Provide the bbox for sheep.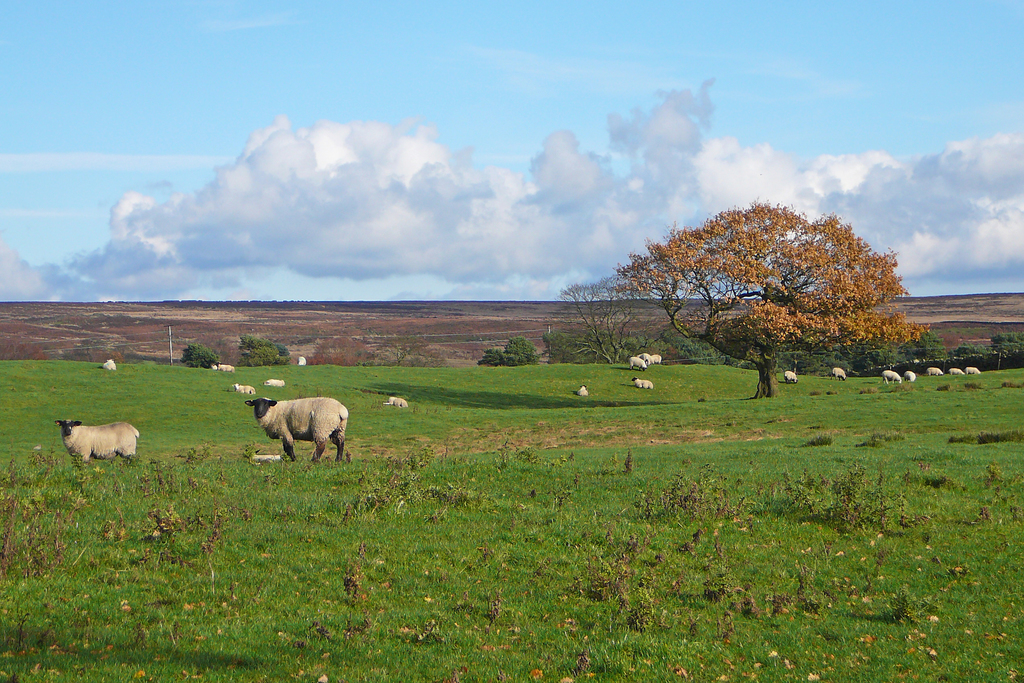
968/368/980/373.
